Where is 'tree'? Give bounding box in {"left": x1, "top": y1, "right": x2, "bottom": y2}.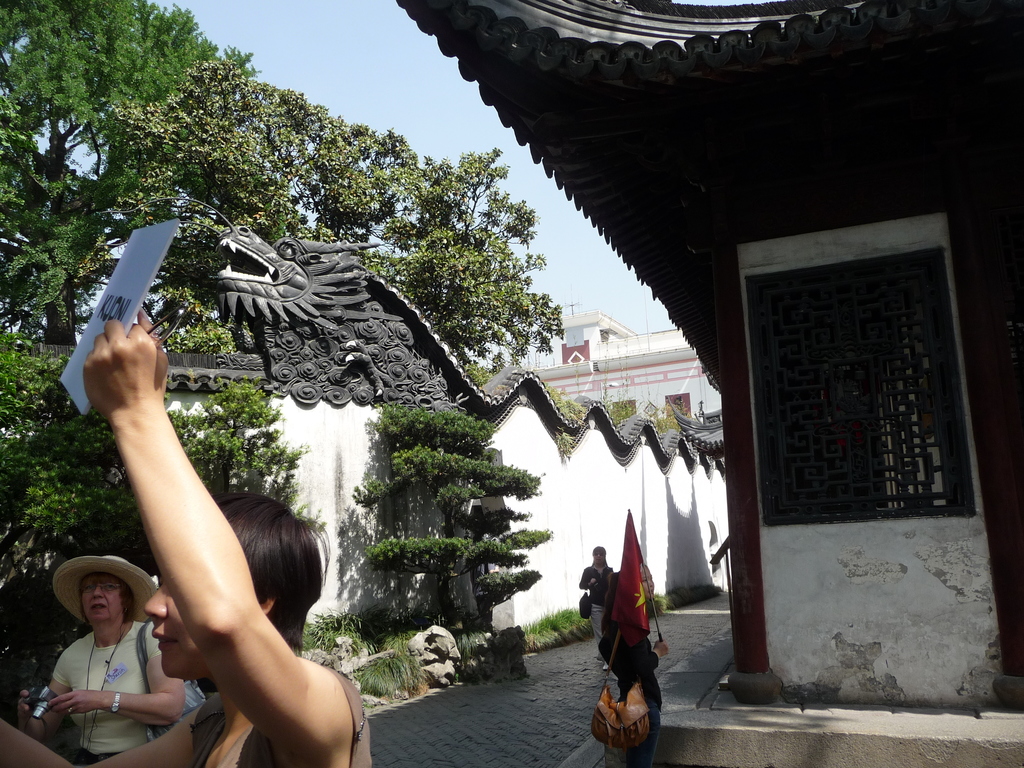
{"left": 22, "top": 384, "right": 298, "bottom": 554}.
